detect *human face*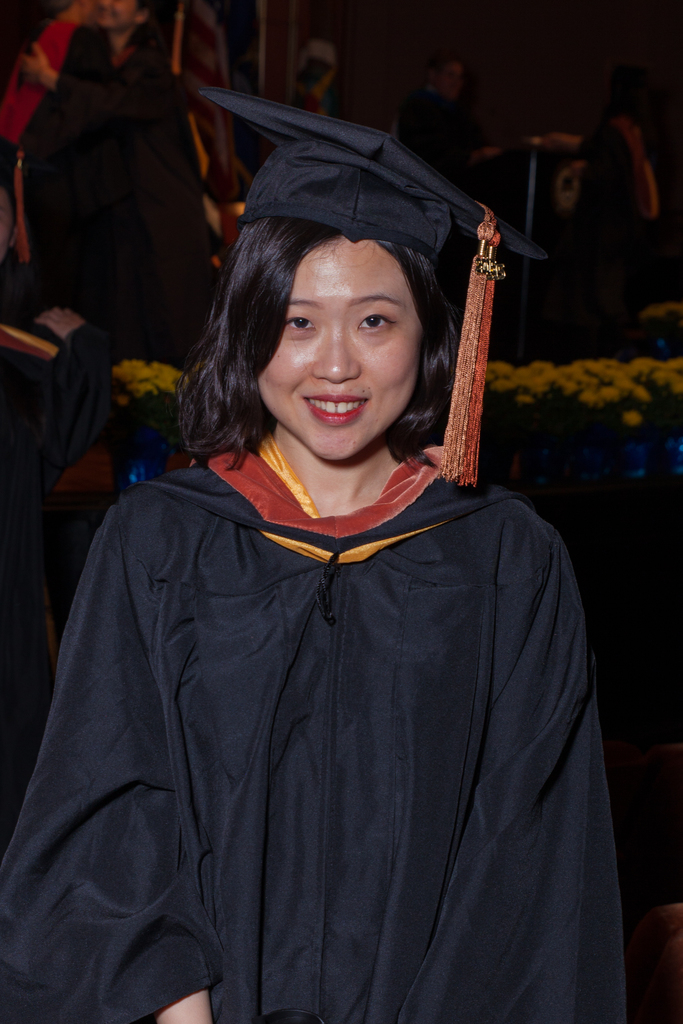
Rect(99, 0, 139, 31)
